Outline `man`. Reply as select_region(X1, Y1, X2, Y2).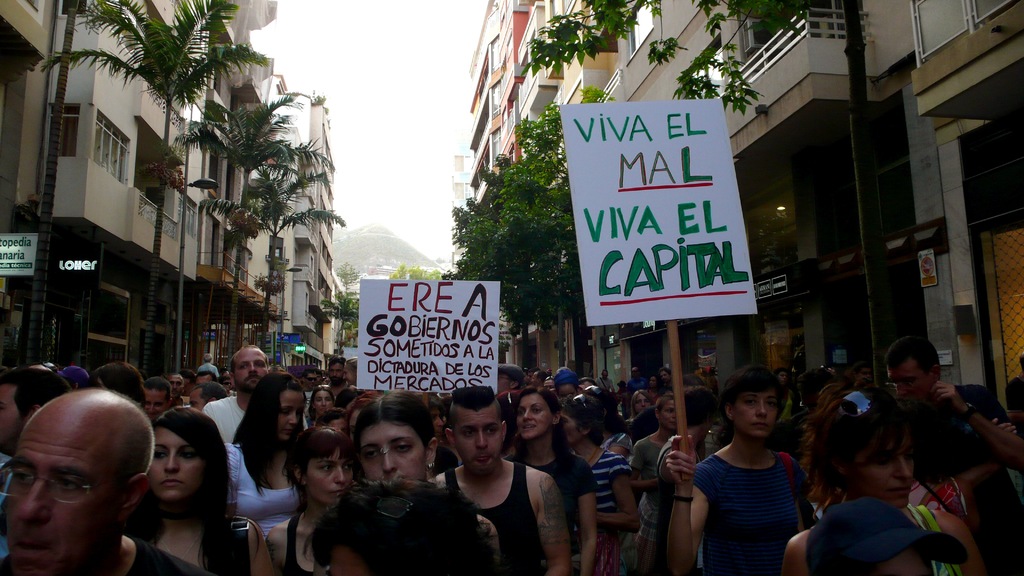
select_region(496, 364, 528, 393).
